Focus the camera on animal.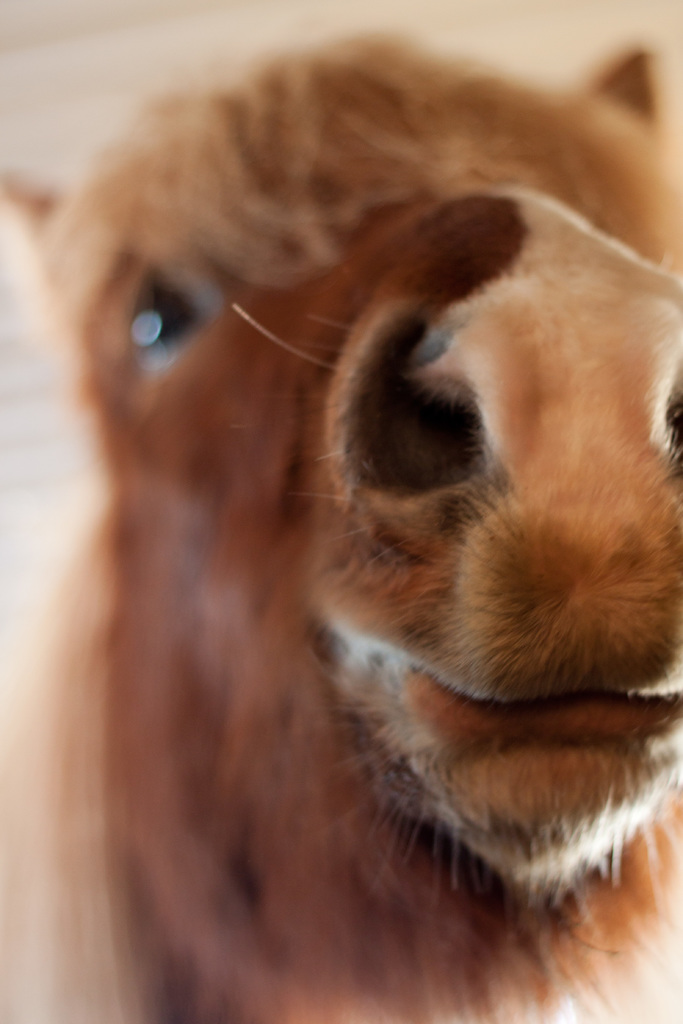
Focus region: box(0, 28, 682, 1023).
